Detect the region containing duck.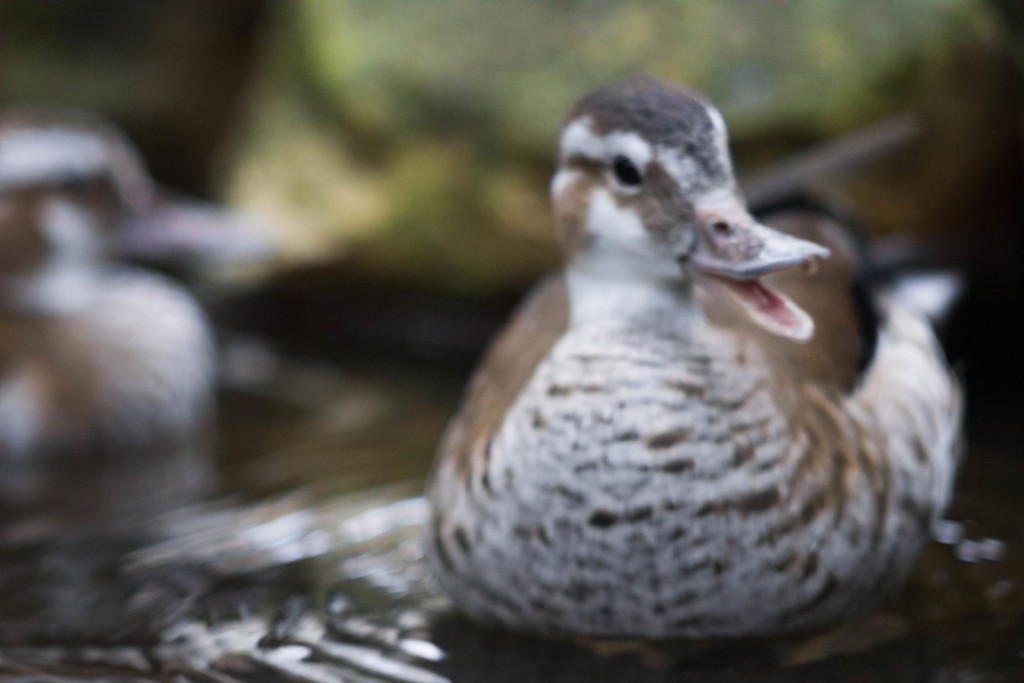
[420,70,971,634].
